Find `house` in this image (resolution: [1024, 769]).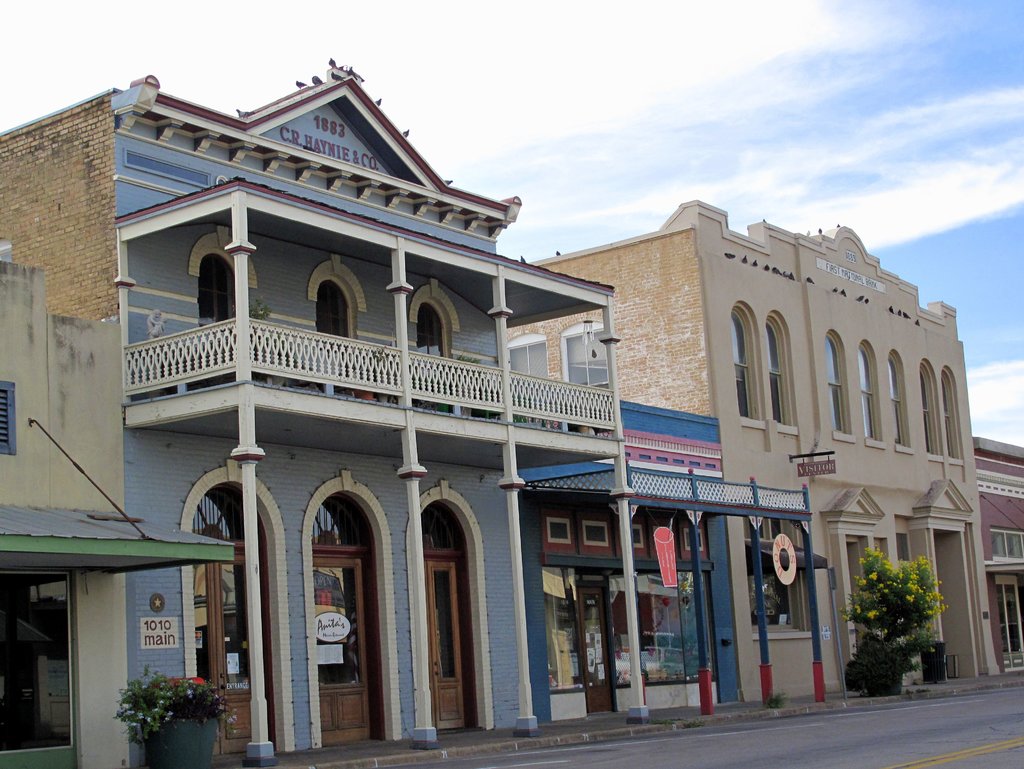
box(513, 197, 1010, 713).
